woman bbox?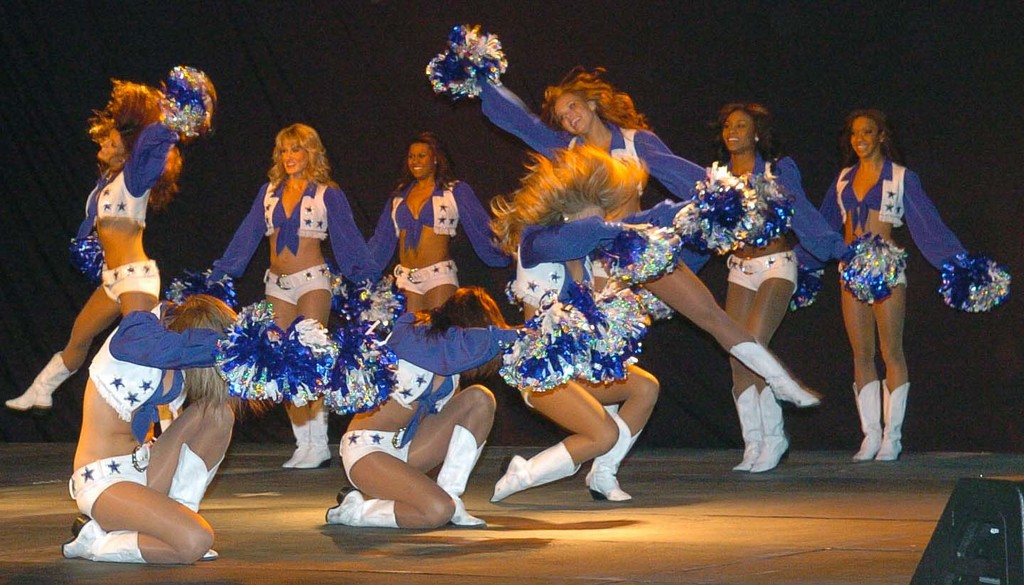
box(479, 62, 828, 412)
